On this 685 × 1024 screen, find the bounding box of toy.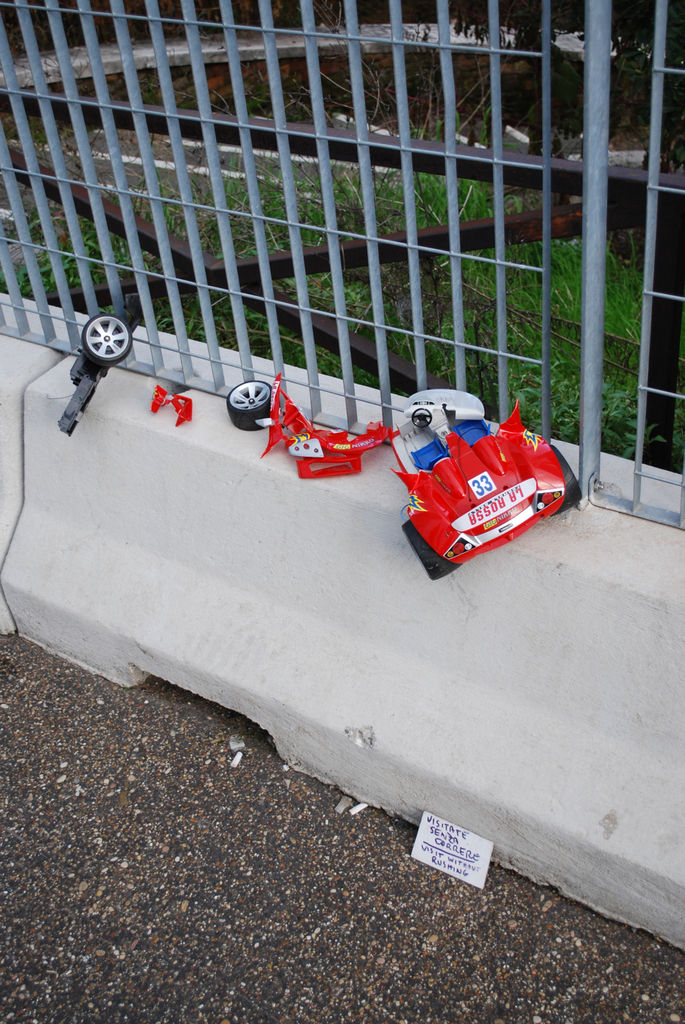
Bounding box: <box>390,392,557,578</box>.
